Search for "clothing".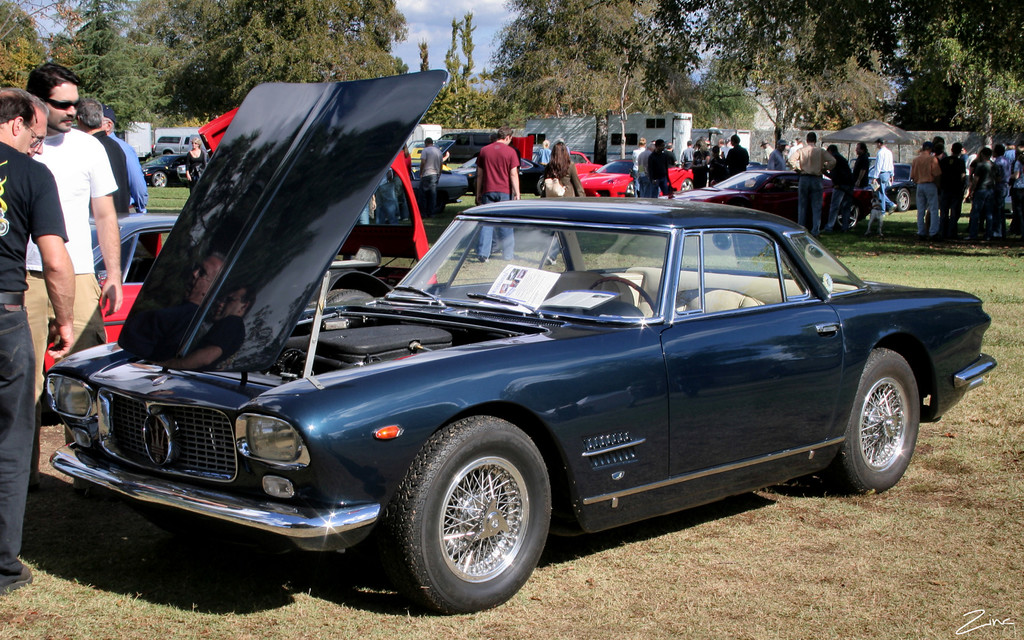
Found at region(93, 122, 132, 215).
